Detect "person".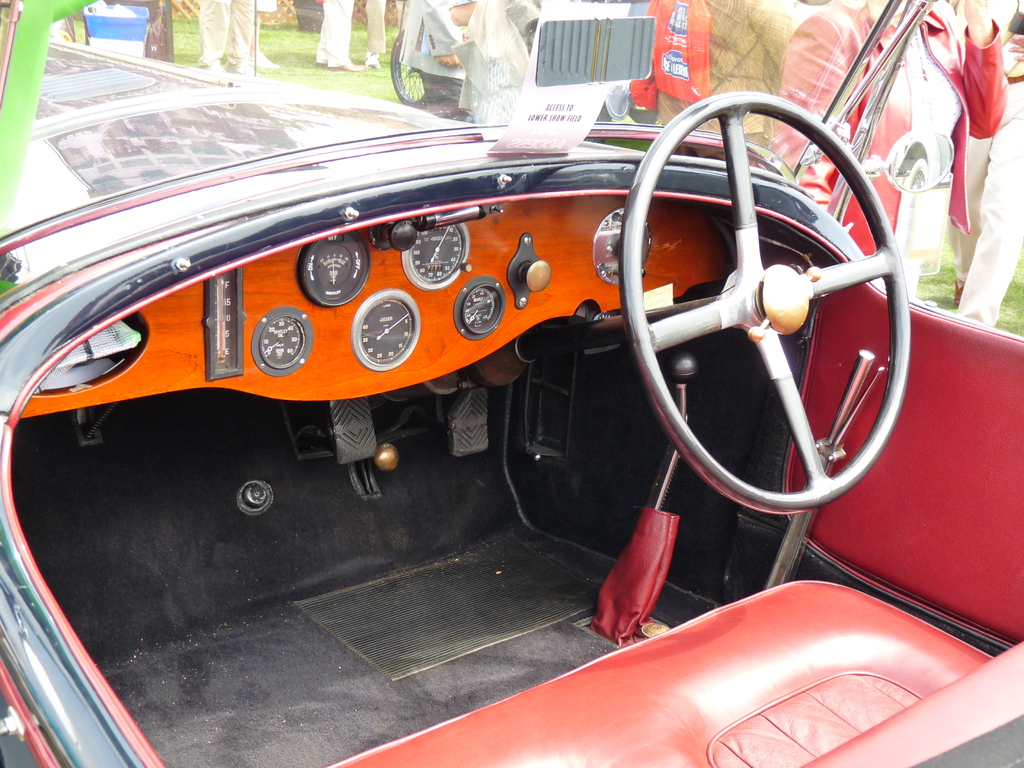
Detected at BBox(760, 0, 1009, 305).
